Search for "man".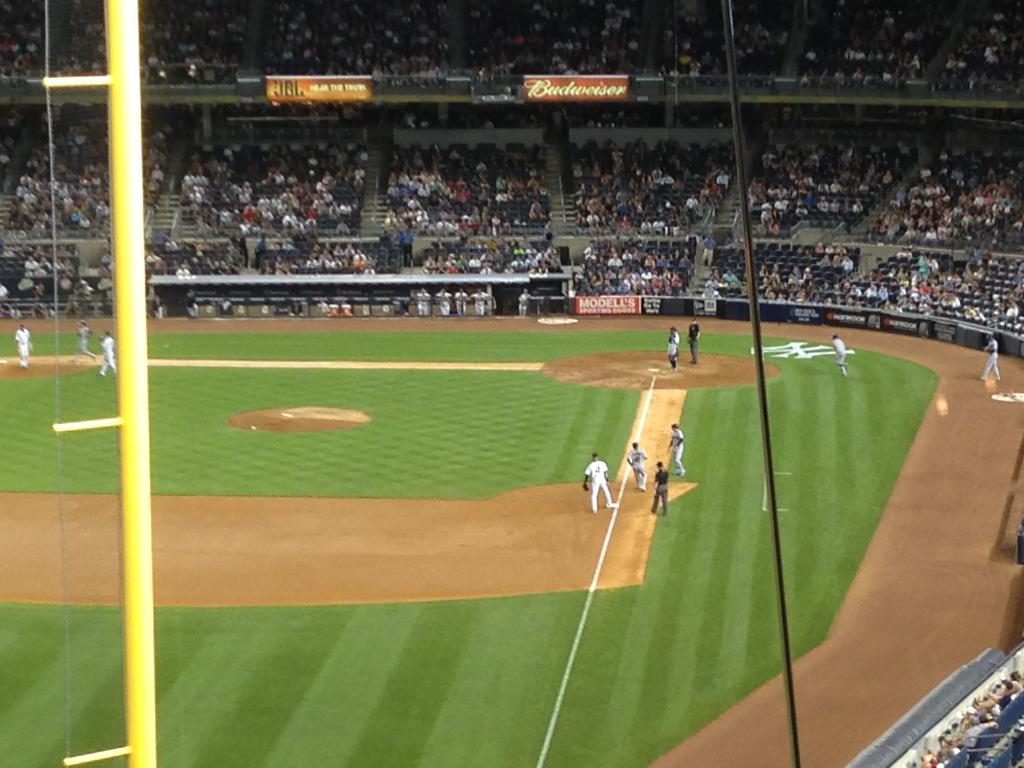
Found at bbox(46, 1, 254, 74).
